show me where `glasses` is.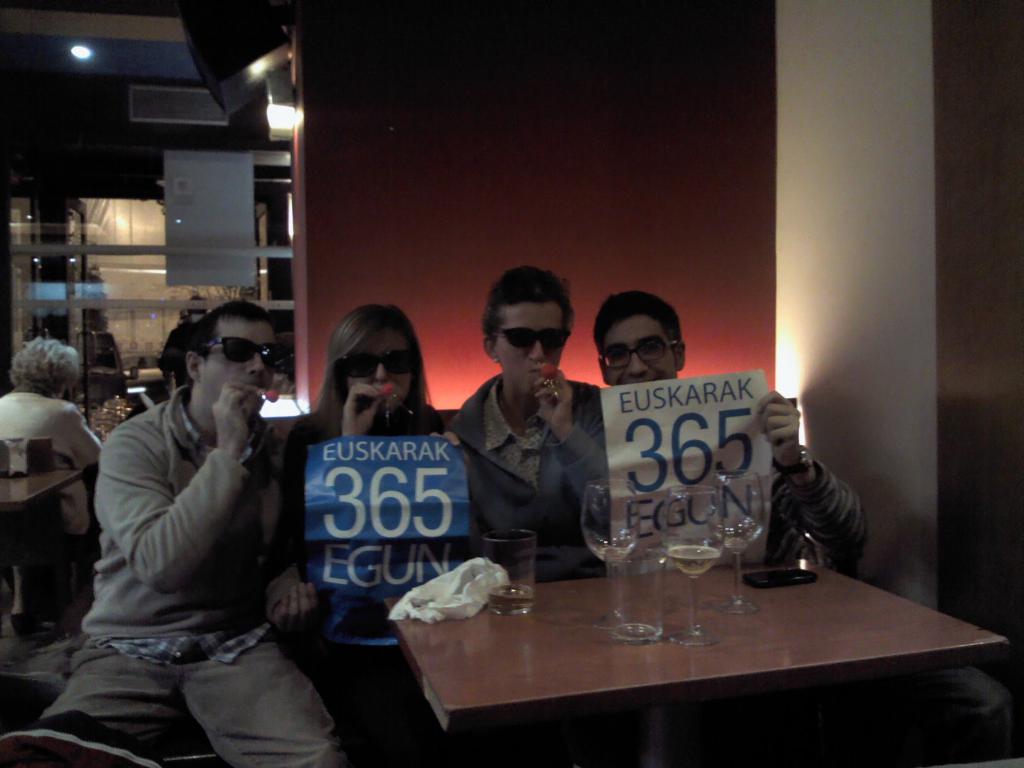
`glasses` is at [x1=594, y1=332, x2=684, y2=367].
